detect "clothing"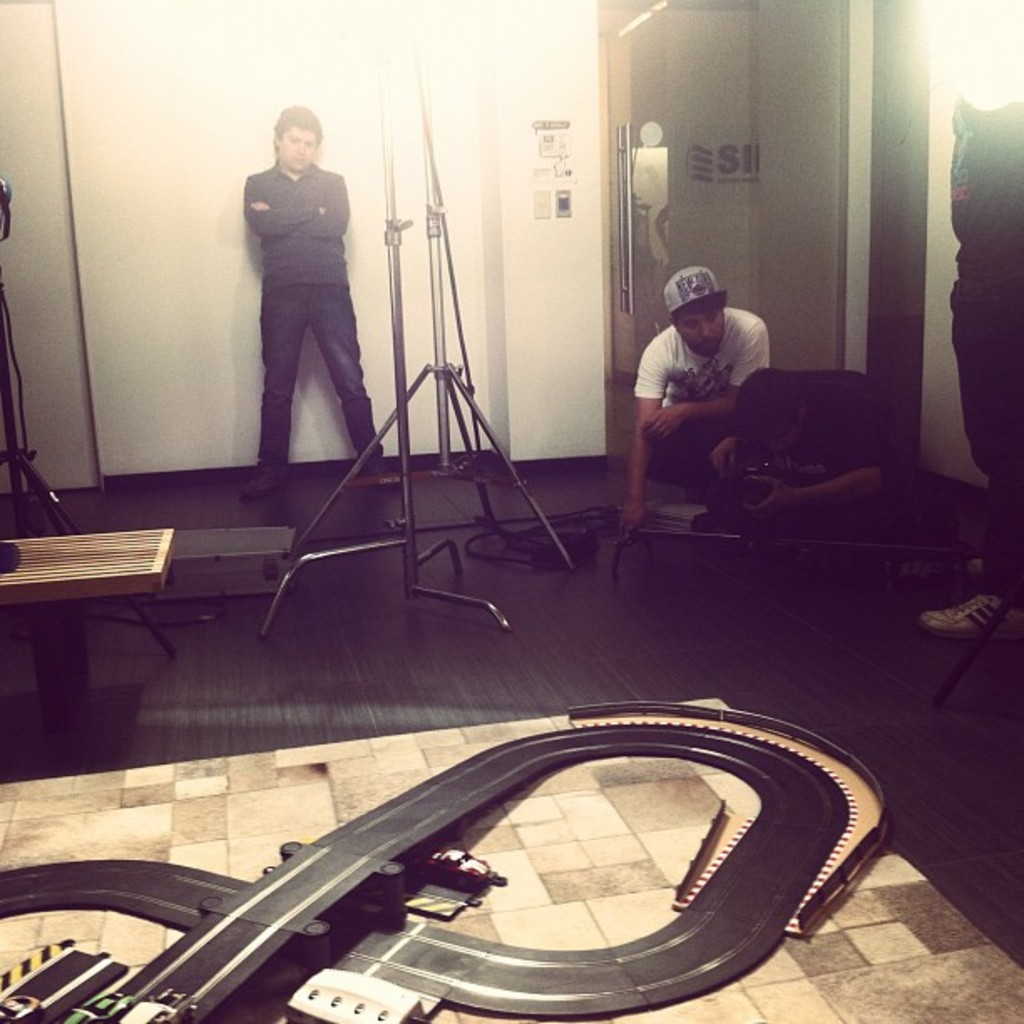
rect(229, 92, 368, 465)
